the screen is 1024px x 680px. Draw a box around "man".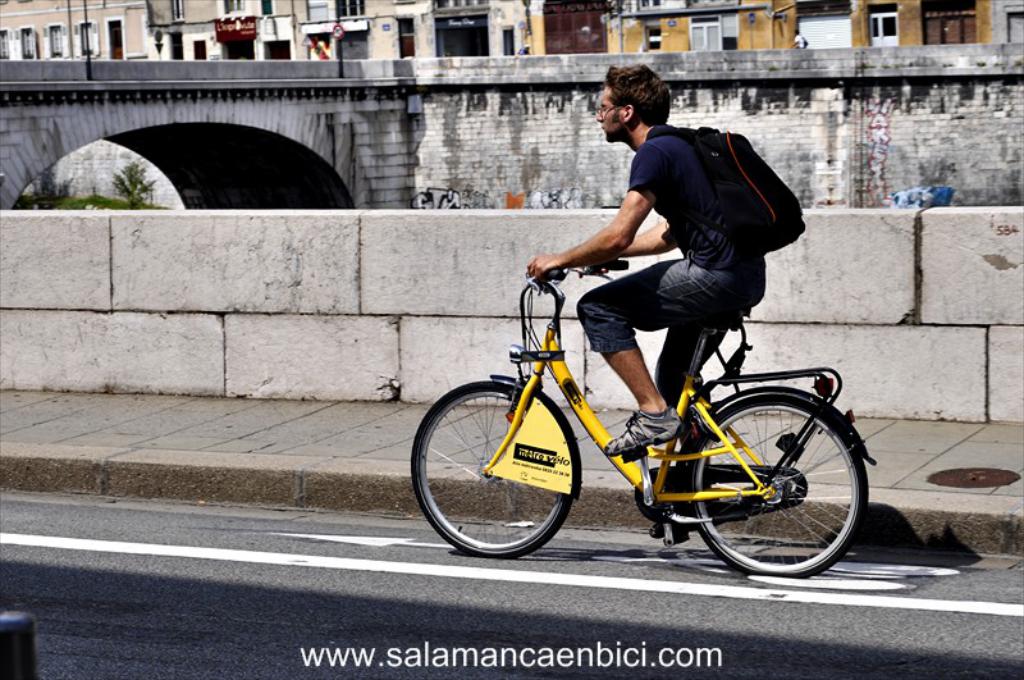
box=[518, 56, 813, 448].
